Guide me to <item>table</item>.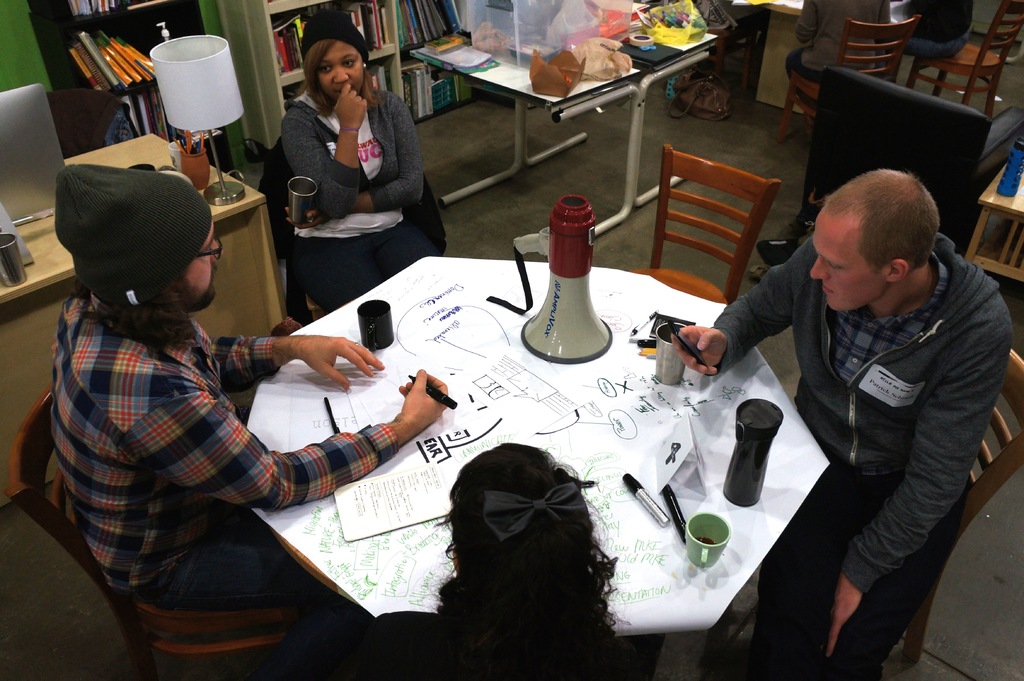
Guidance: <box>413,0,715,243</box>.
